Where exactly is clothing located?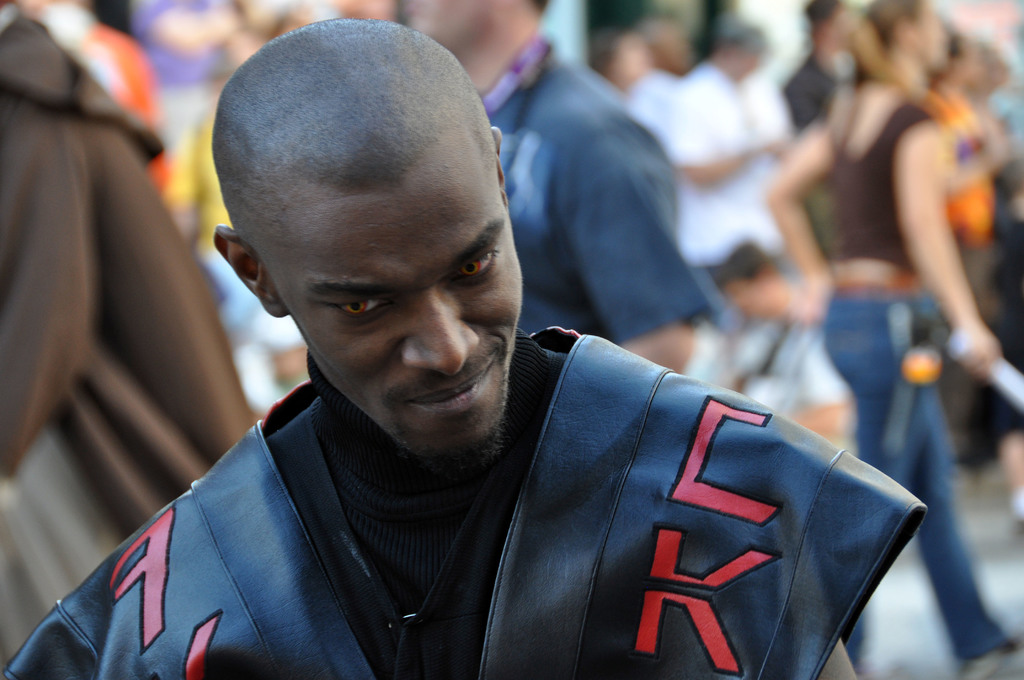
Its bounding box is 0,0,259,673.
